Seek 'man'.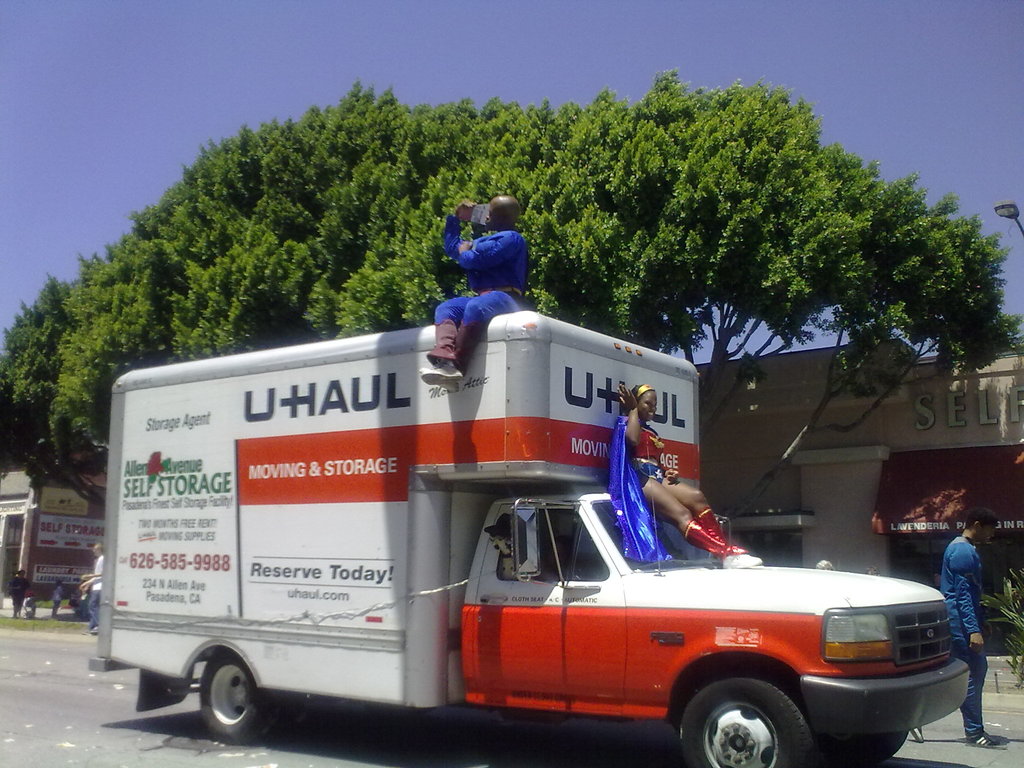
x1=76 y1=542 x2=104 y2=634.
